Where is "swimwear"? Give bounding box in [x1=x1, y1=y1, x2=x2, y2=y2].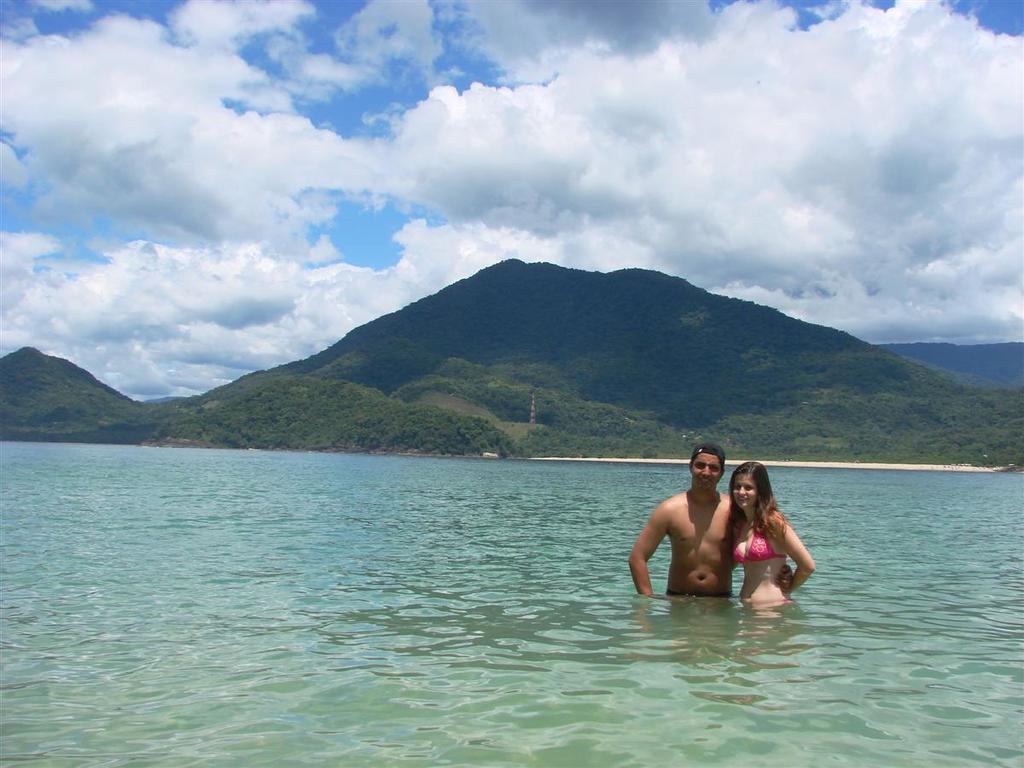
[x1=722, y1=504, x2=790, y2=561].
